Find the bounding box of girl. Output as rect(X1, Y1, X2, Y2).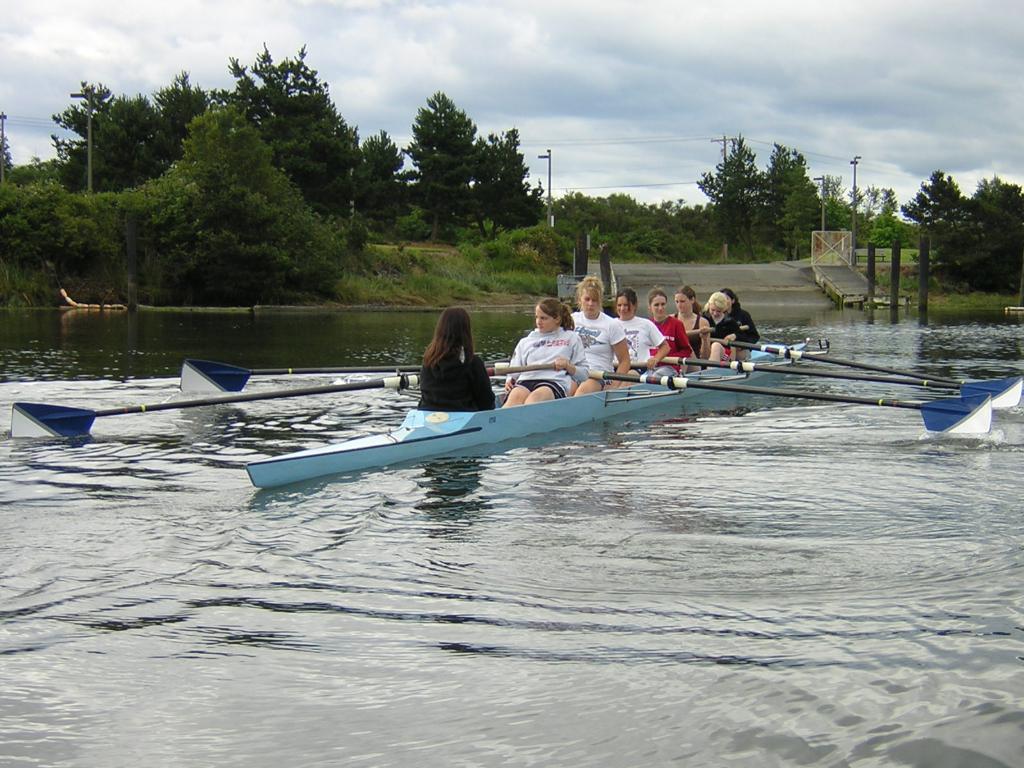
rect(671, 284, 710, 368).
